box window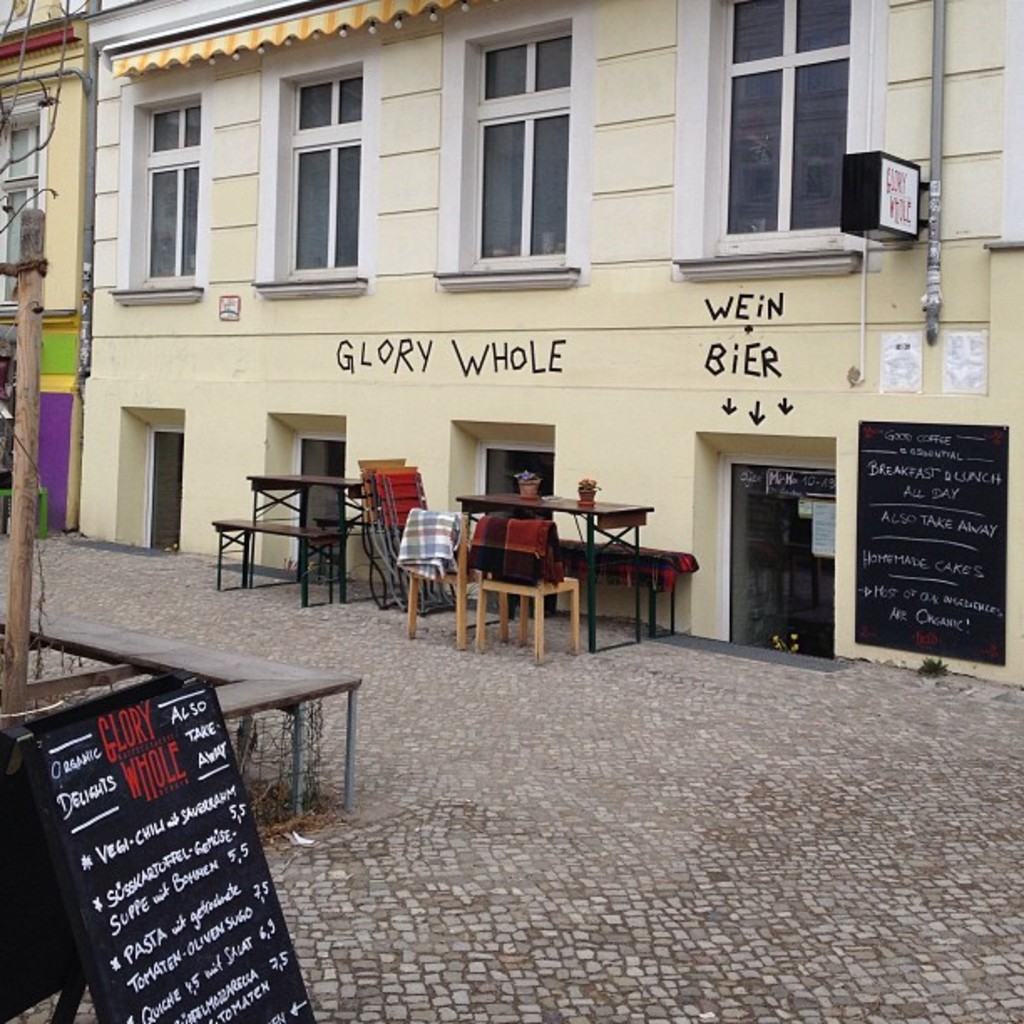
(left=699, top=15, right=885, bottom=264)
